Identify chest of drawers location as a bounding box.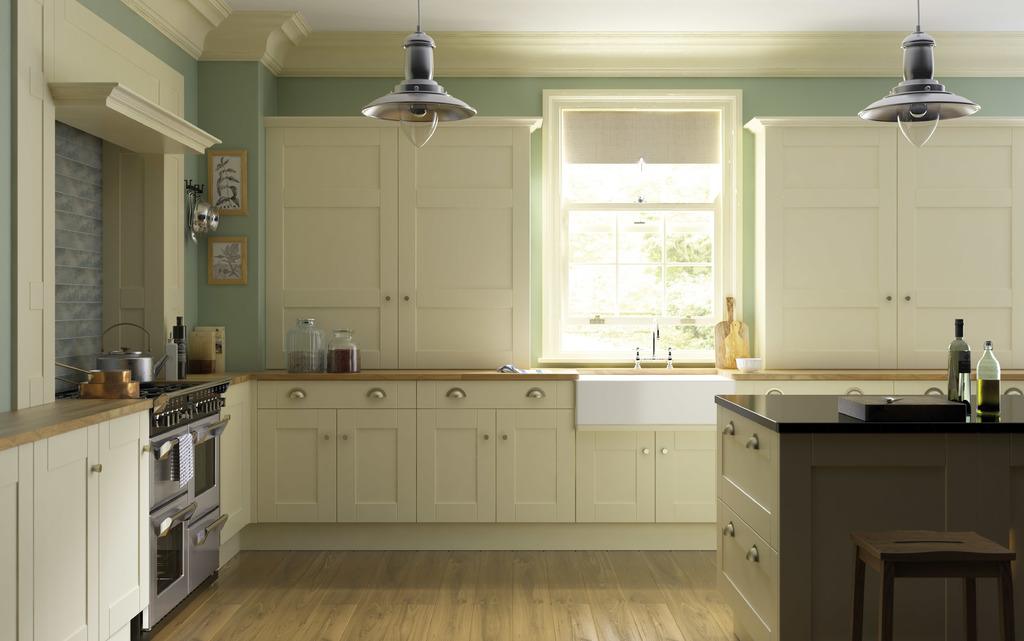
box=[715, 393, 1020, 640].
